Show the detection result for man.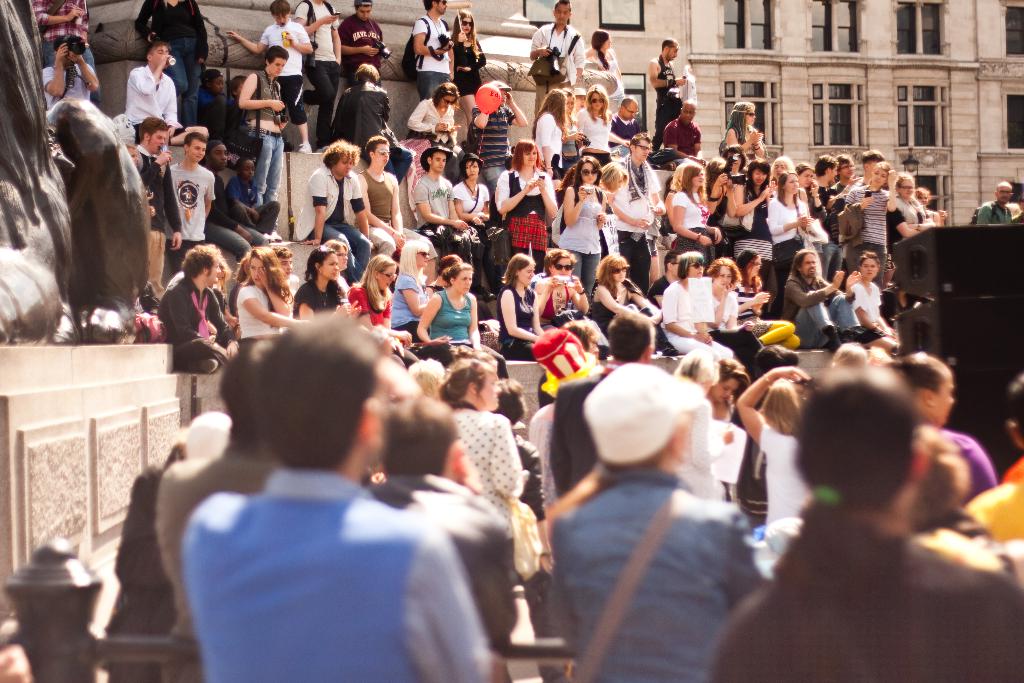
(41,34,101,147).
